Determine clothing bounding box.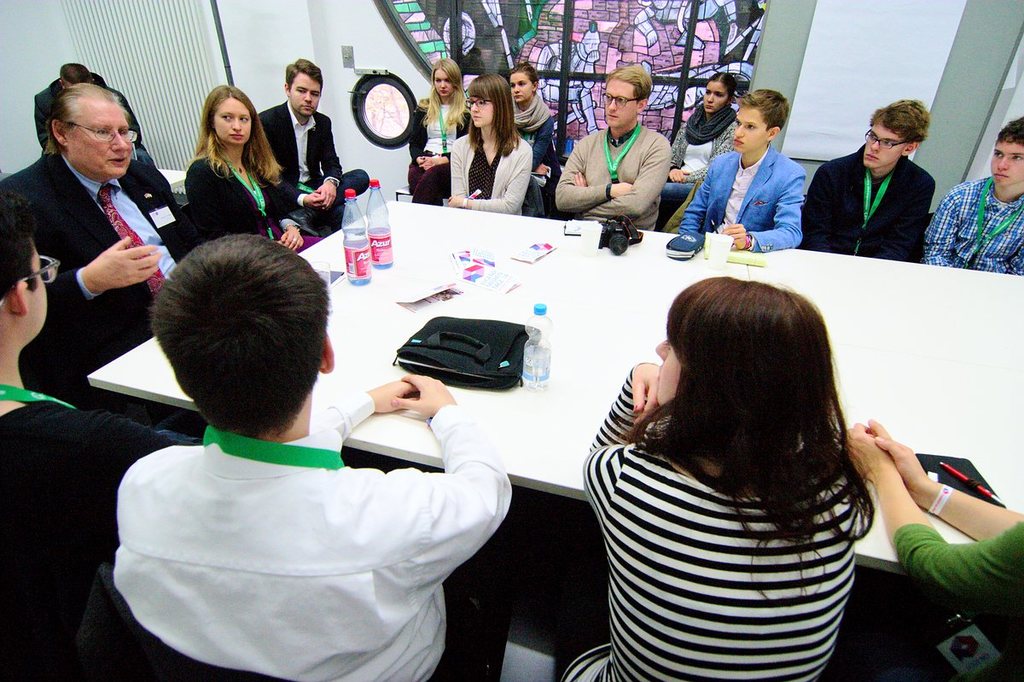
Determined: locate(556, 125, 651, 232).
